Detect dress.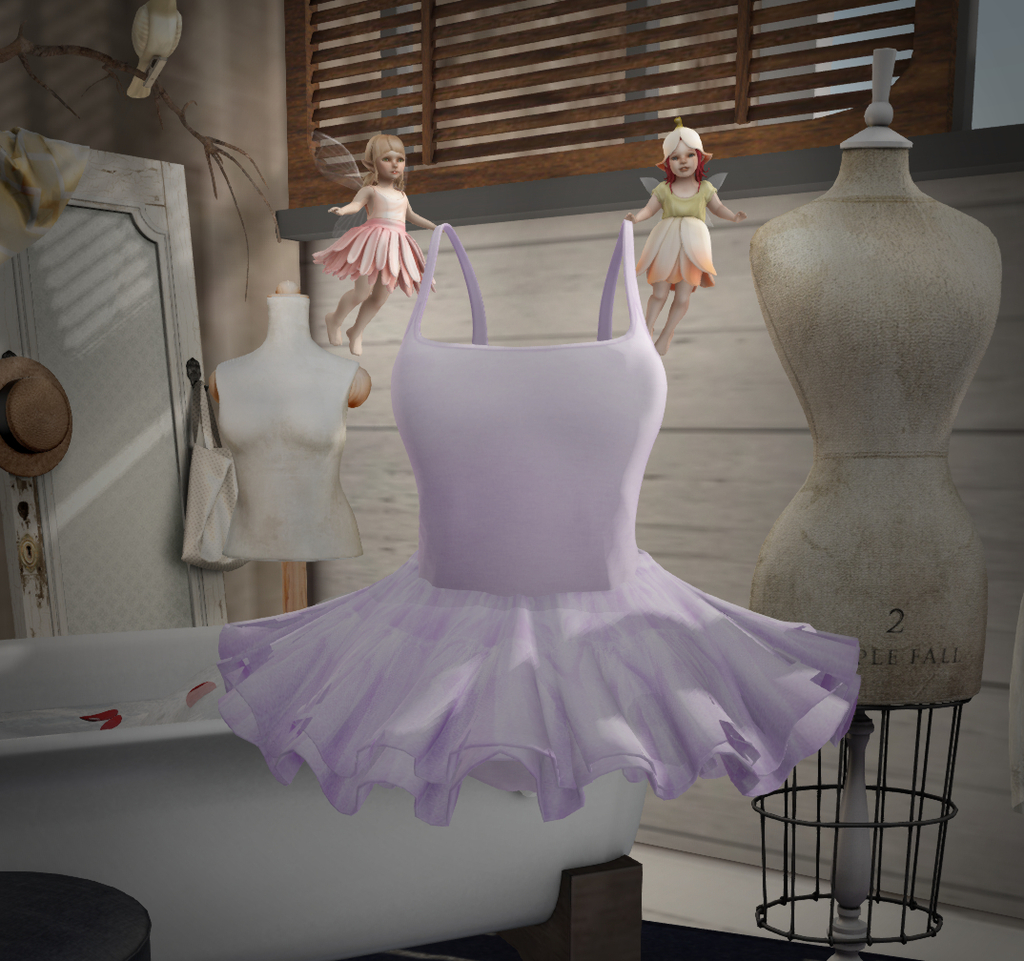
Detected at pyautogui.locateOnScreen(219, 224, 868, 827).
